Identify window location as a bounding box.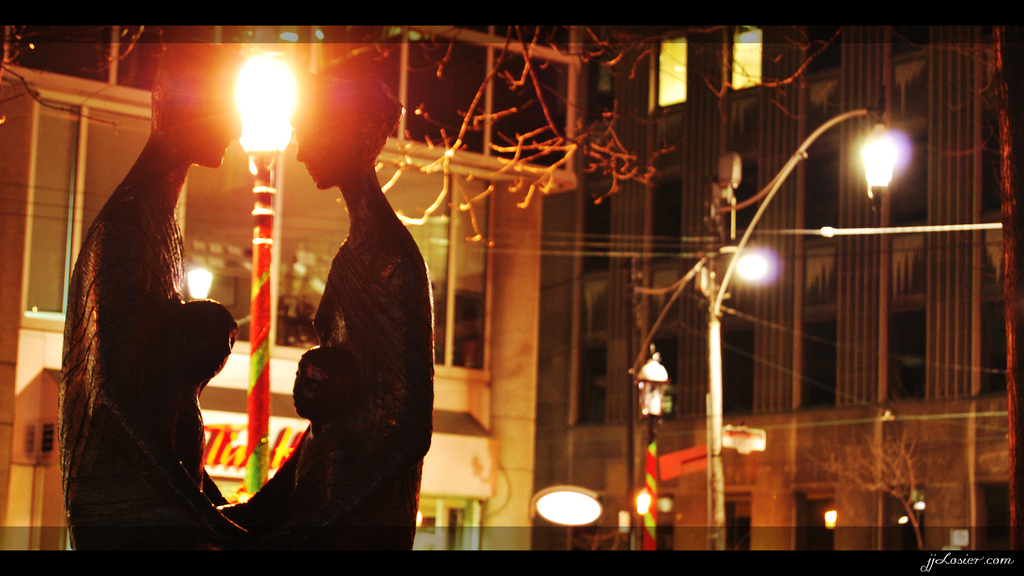
877:301:929:406.
